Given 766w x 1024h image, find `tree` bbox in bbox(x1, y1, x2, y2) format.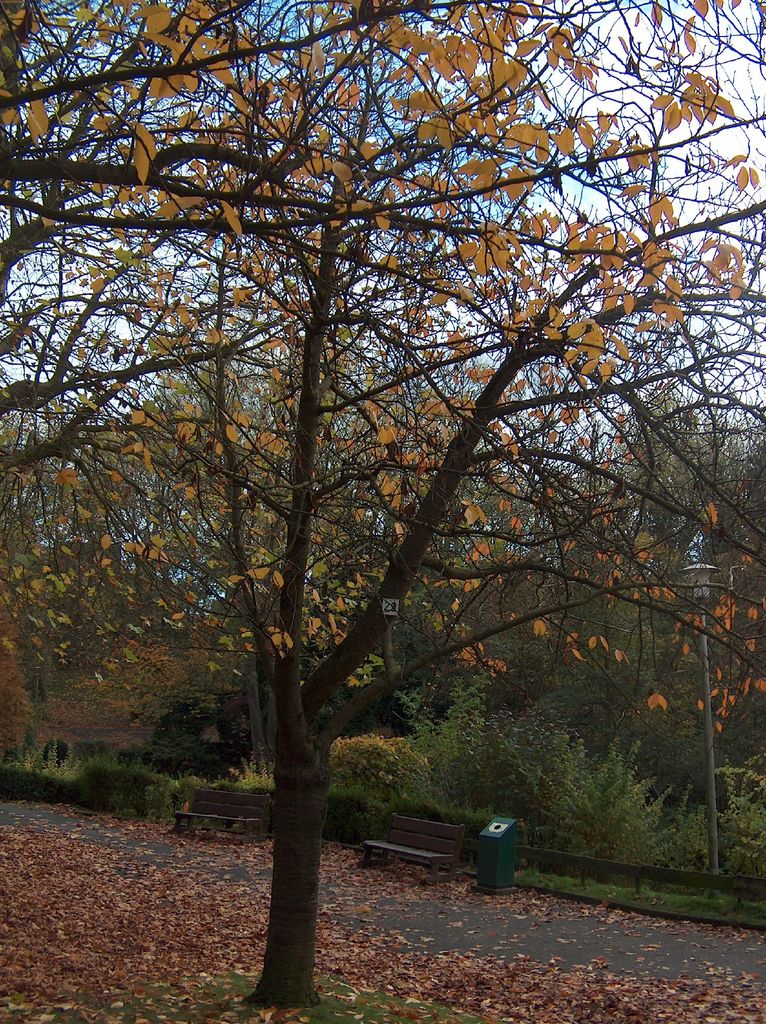
bbox(0, 1, 146, 776).
